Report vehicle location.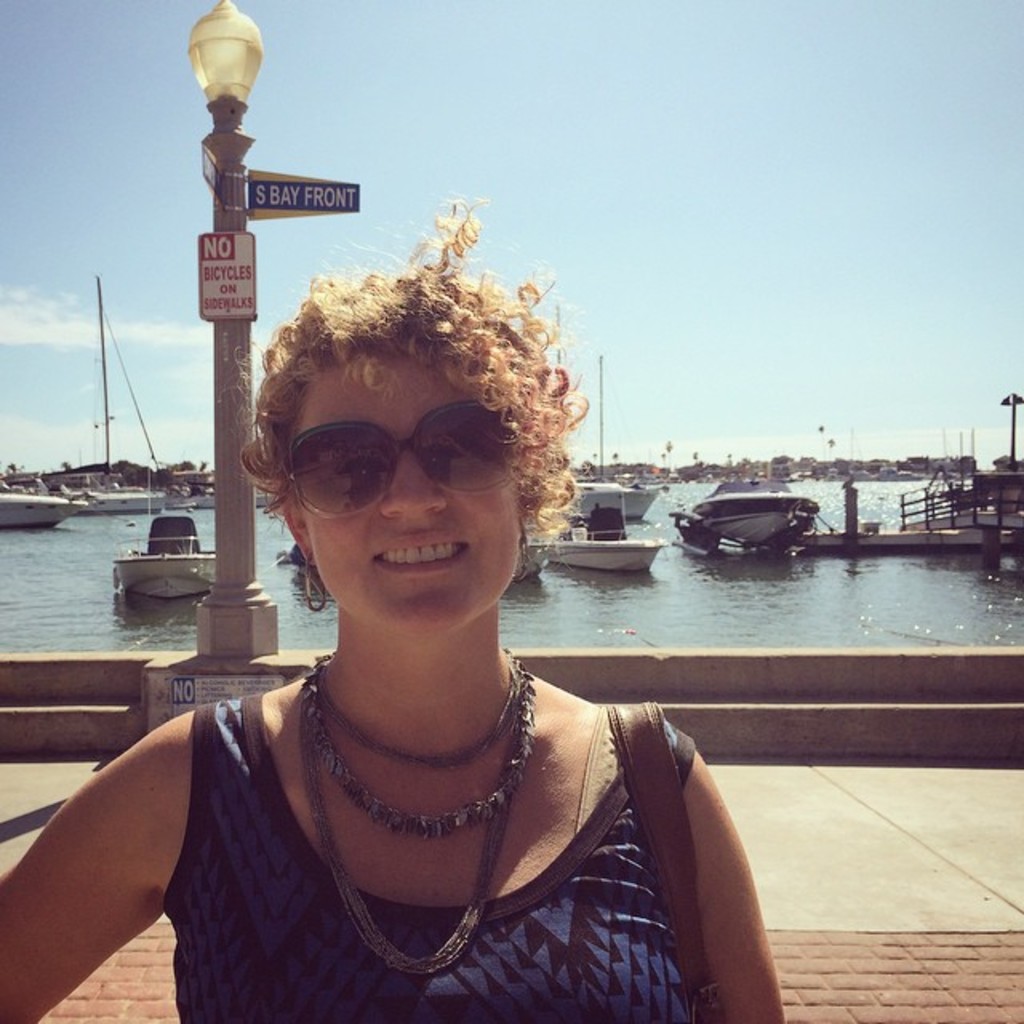
Report: 75 269 171 517.
